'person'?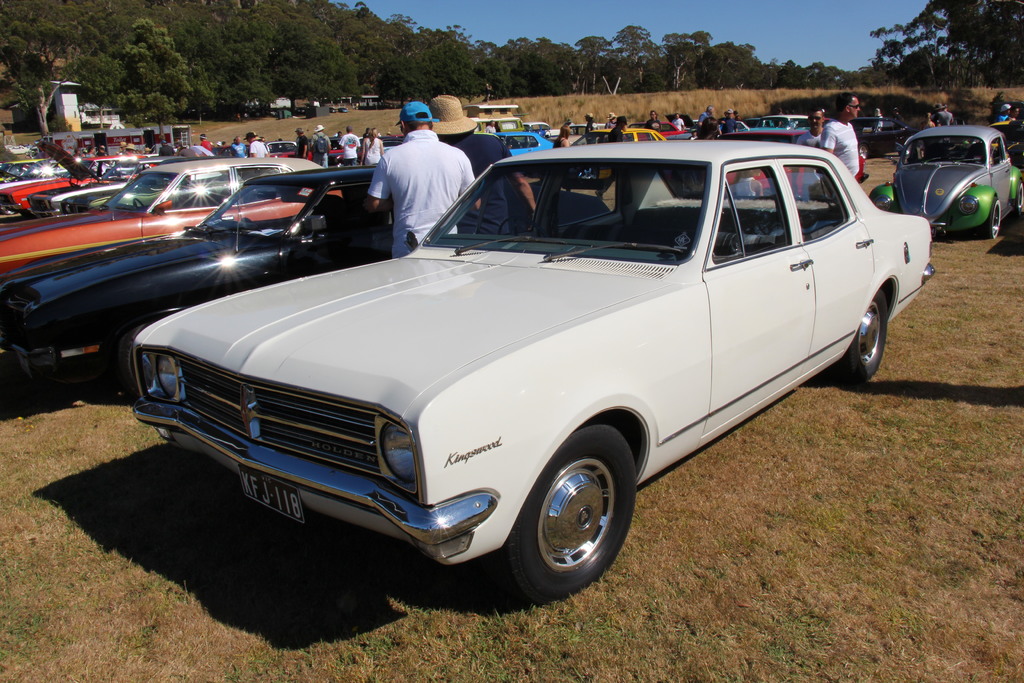
<box>815,88,867,176</box>
